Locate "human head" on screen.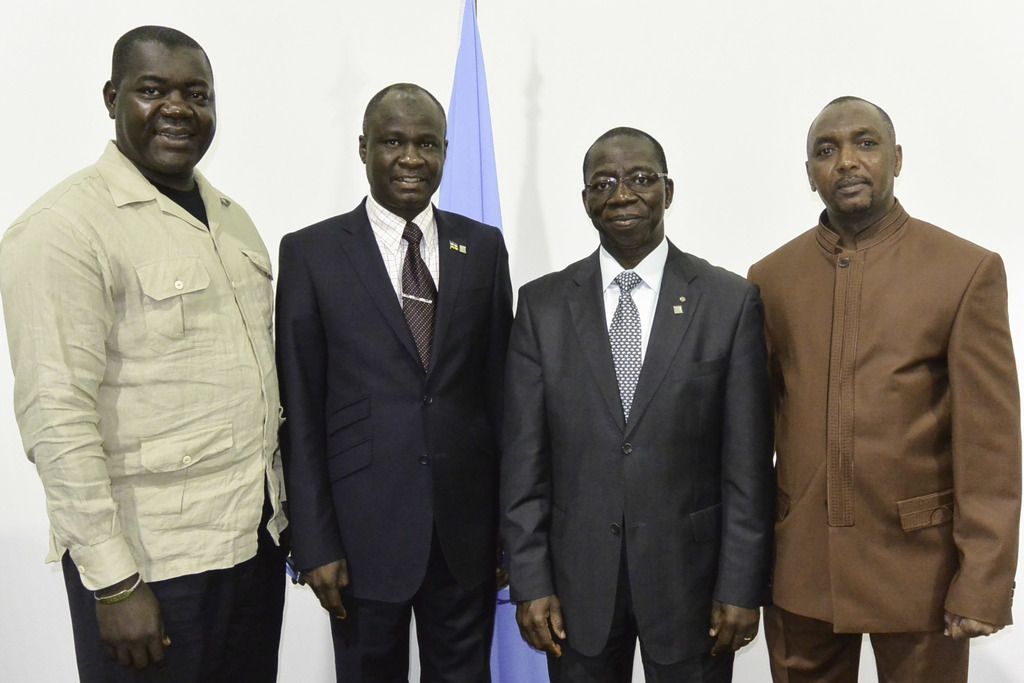
On screen at <region>580, 124, 673, 252</region>.
